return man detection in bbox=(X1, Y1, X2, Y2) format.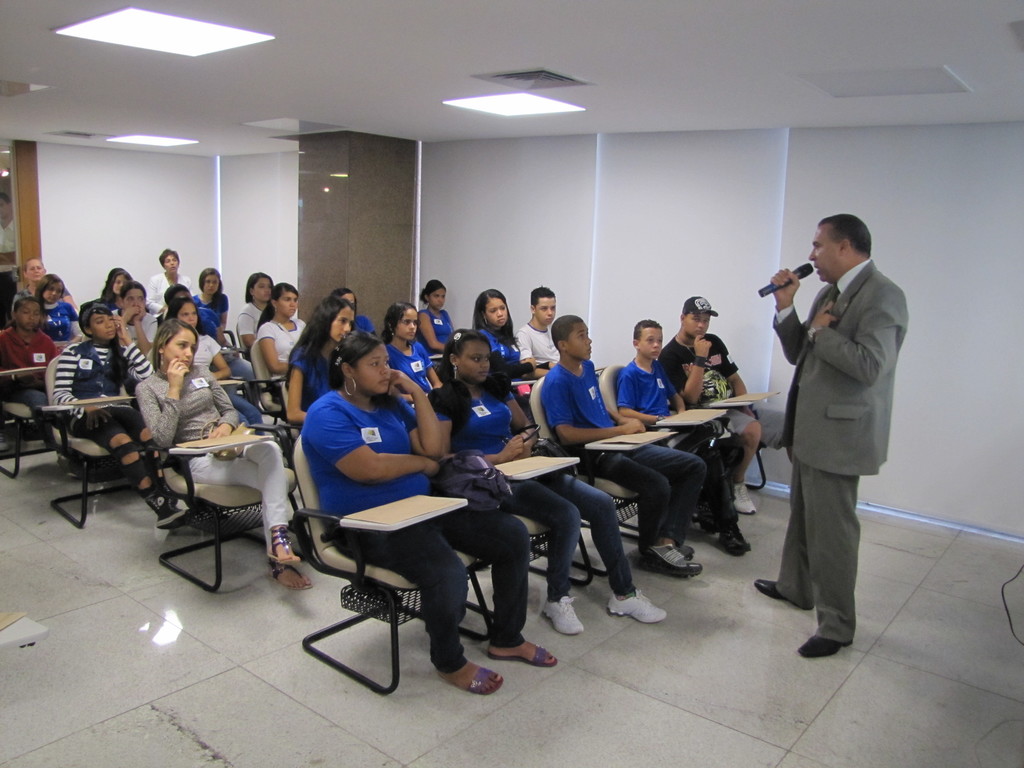
bbox=(522, 285, 576, 378).
